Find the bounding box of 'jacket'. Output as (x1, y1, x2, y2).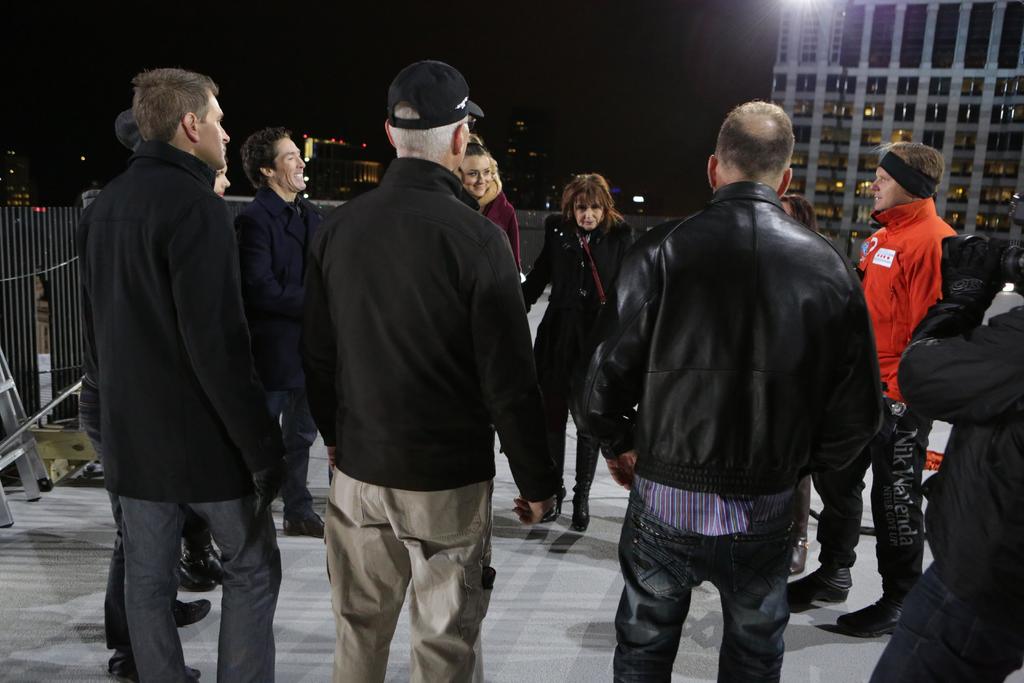
(516, 215, 646, 317).
